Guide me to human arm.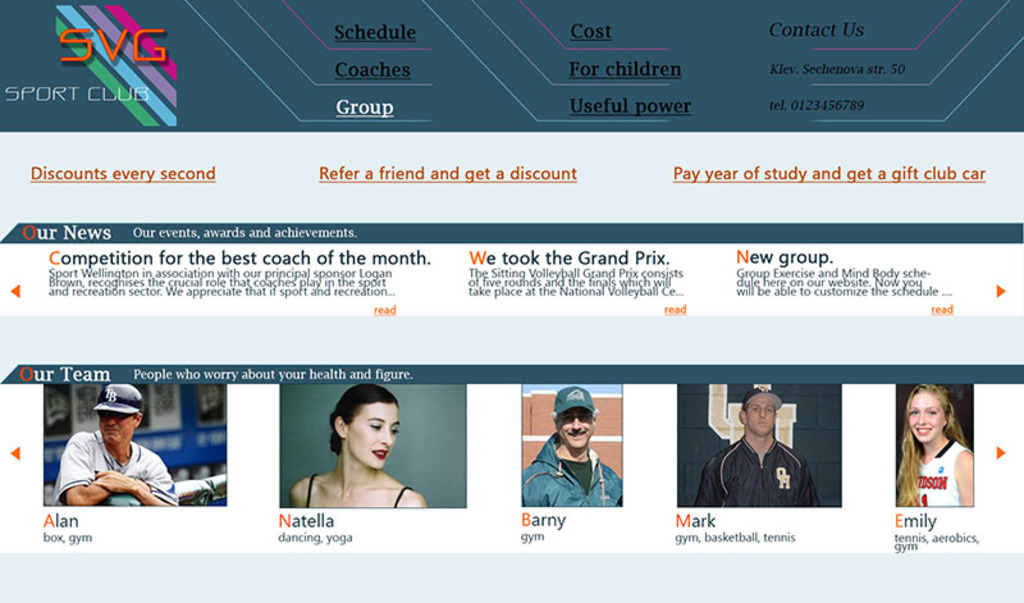
Guidance: [left=956, top=454, right=974, bottom=504].
